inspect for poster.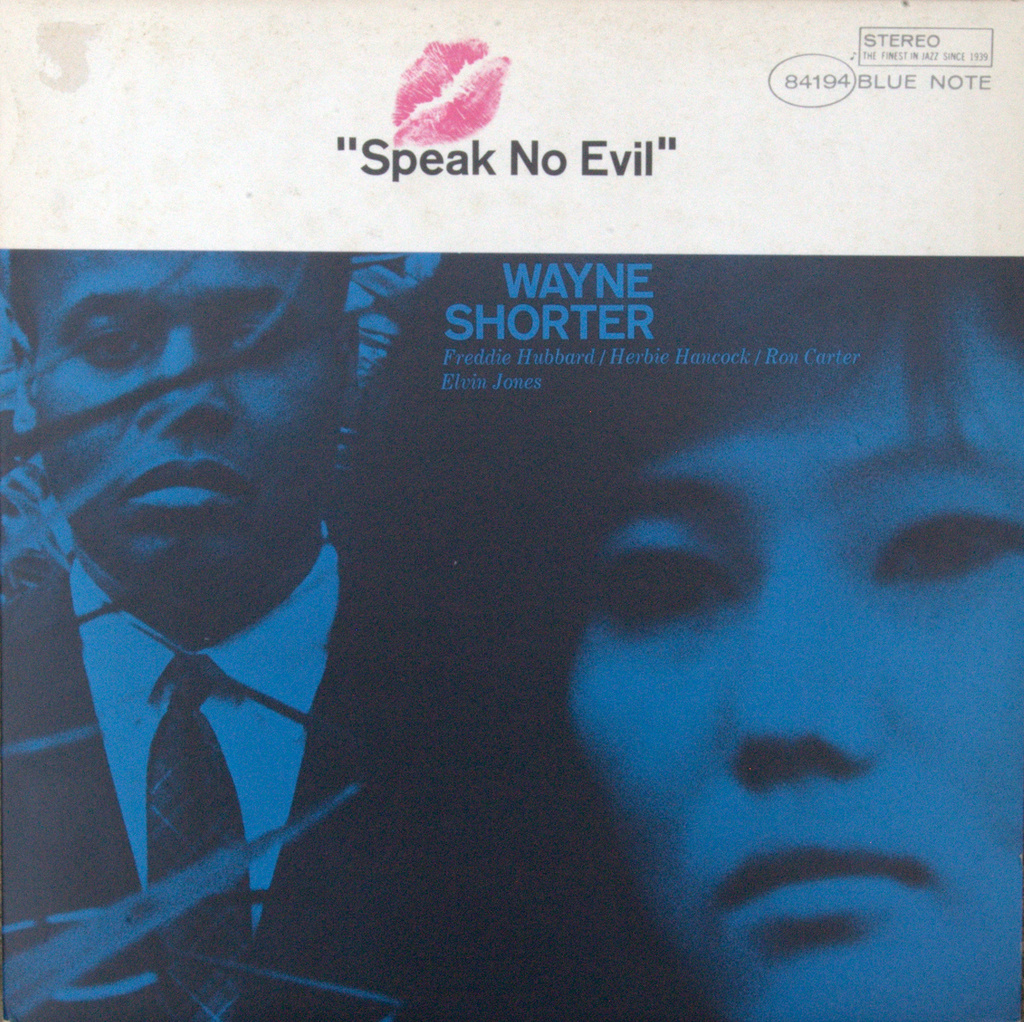
Inspection: <bbox>0, 0, 1023, 1021</bbox>.
